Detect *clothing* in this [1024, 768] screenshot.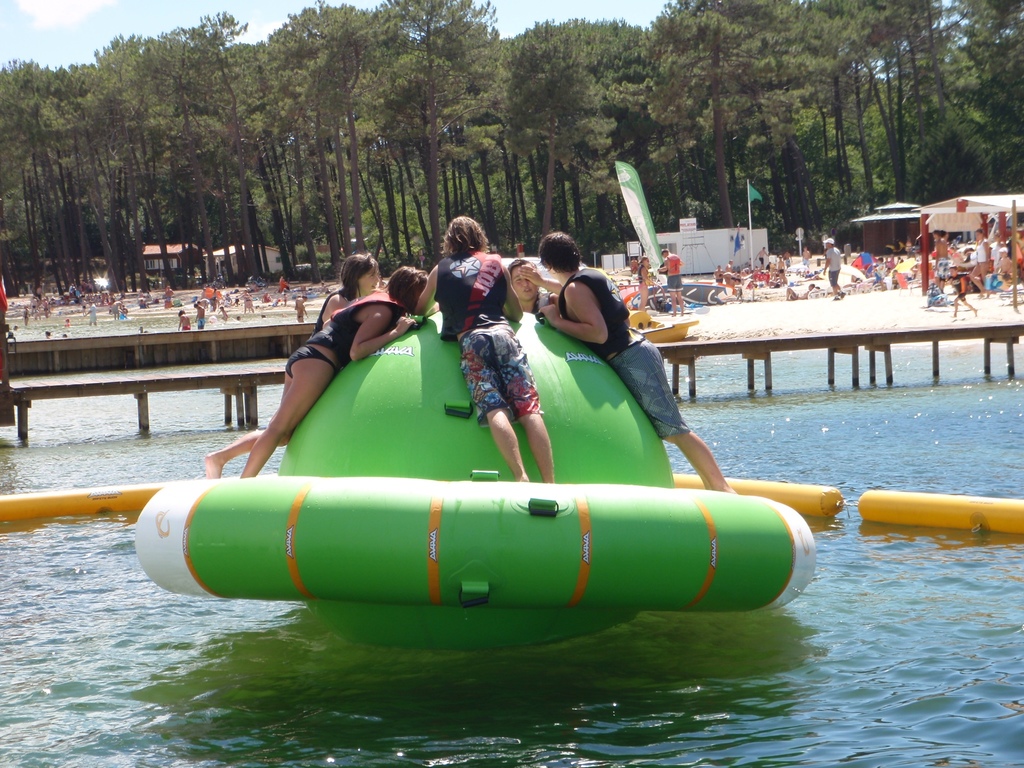
Detection: <region>283, 293, 404, 382</region>.
